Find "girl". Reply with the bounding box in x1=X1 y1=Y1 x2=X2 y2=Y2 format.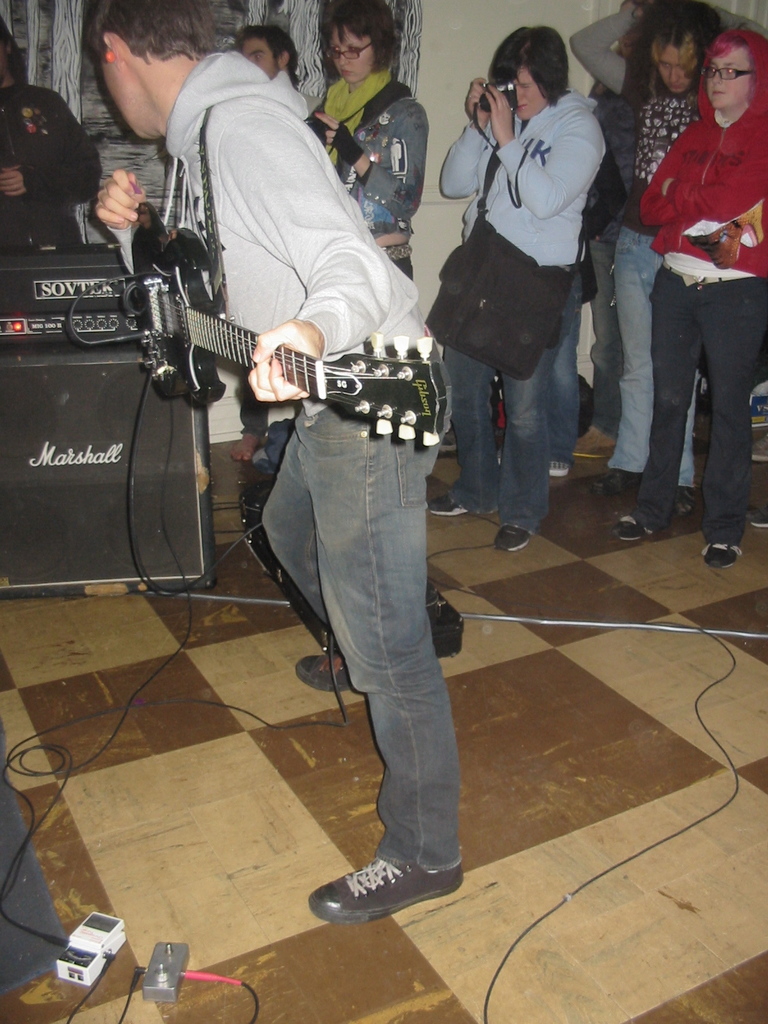
x1=318 y1=0 x2=425 y2=290.
